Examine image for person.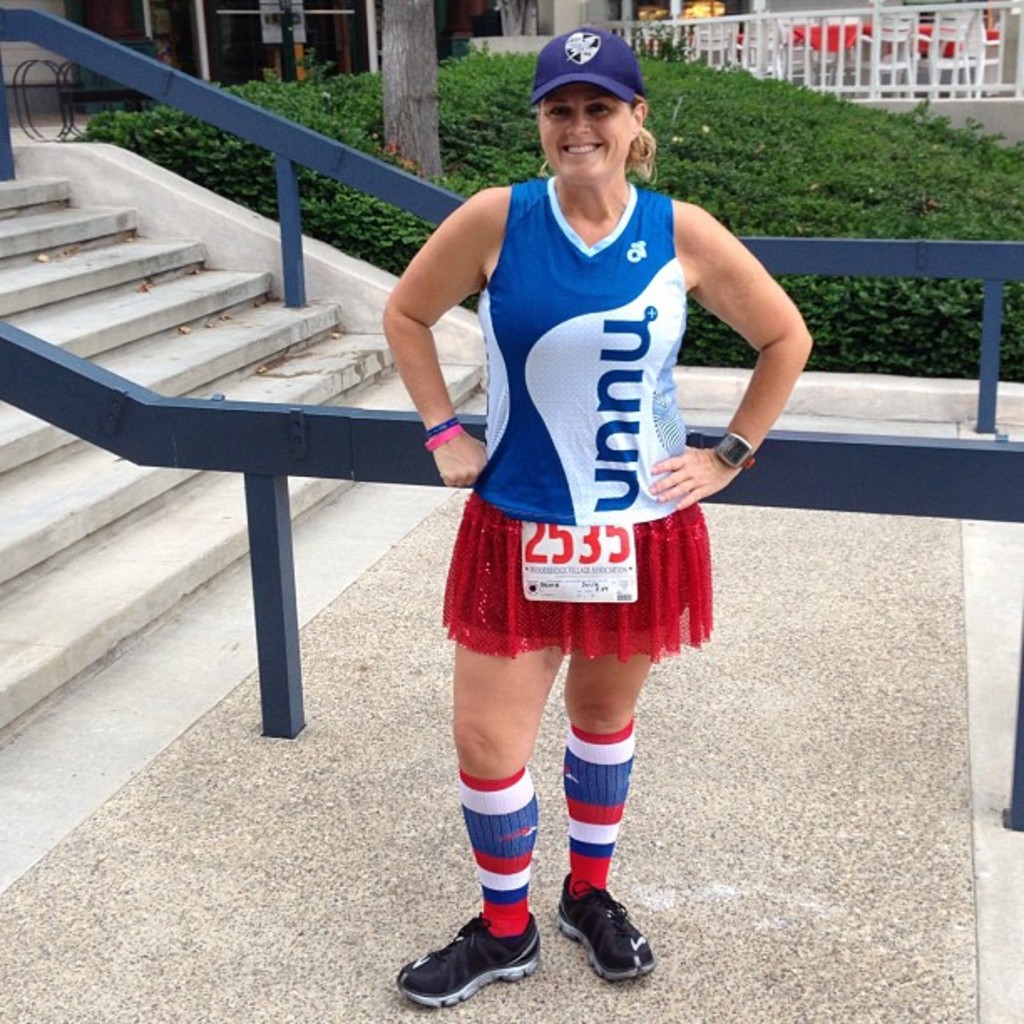
Examination result: detection(385, 28, 813, 1002).
